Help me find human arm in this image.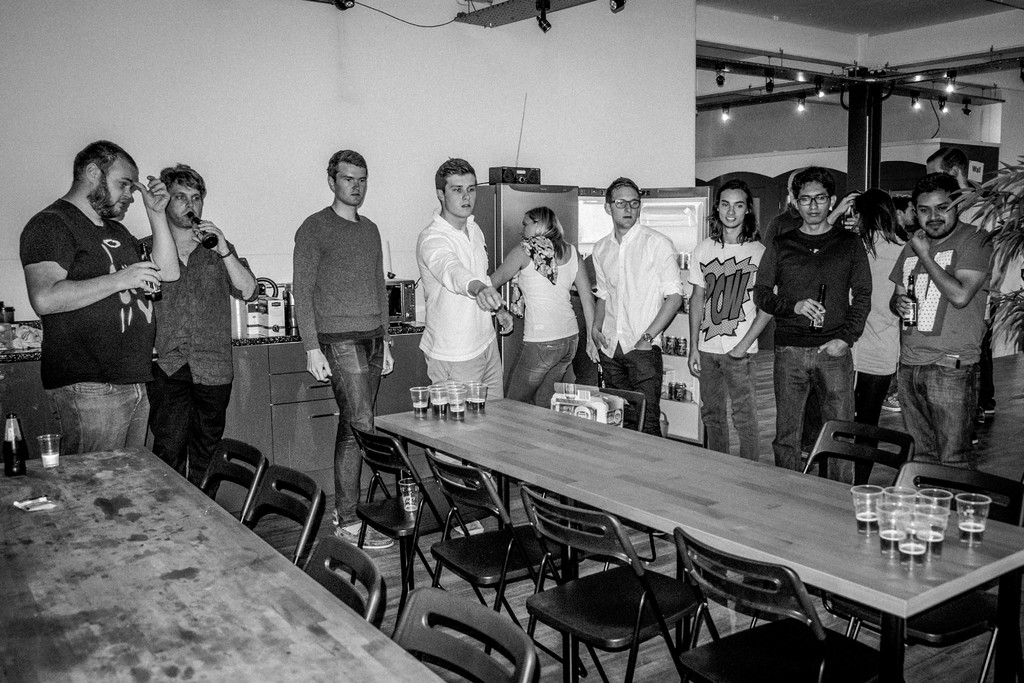
Found it: 291:217:323:390.
